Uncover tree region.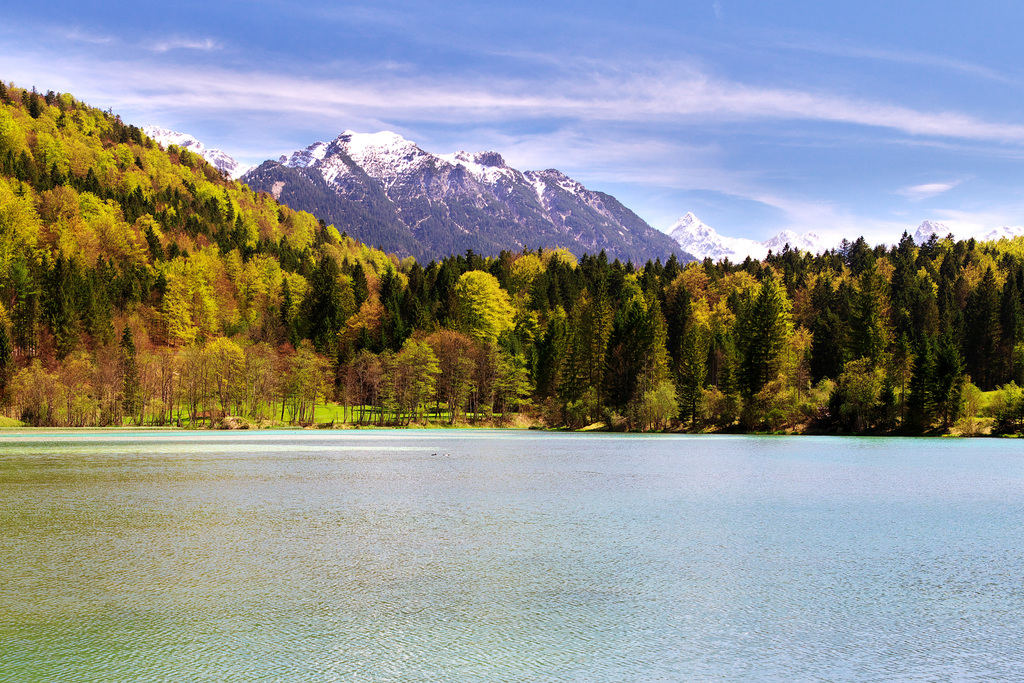
Uncovered: 444,252,522,359.
